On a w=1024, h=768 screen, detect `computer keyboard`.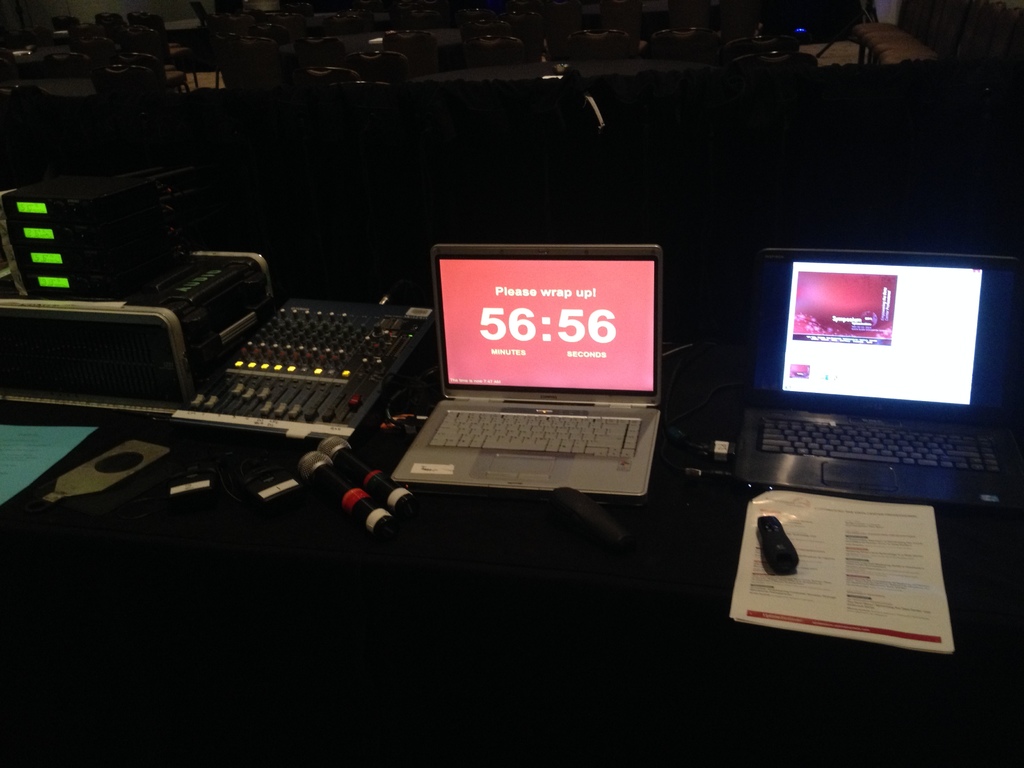
759:415:1004:475.
